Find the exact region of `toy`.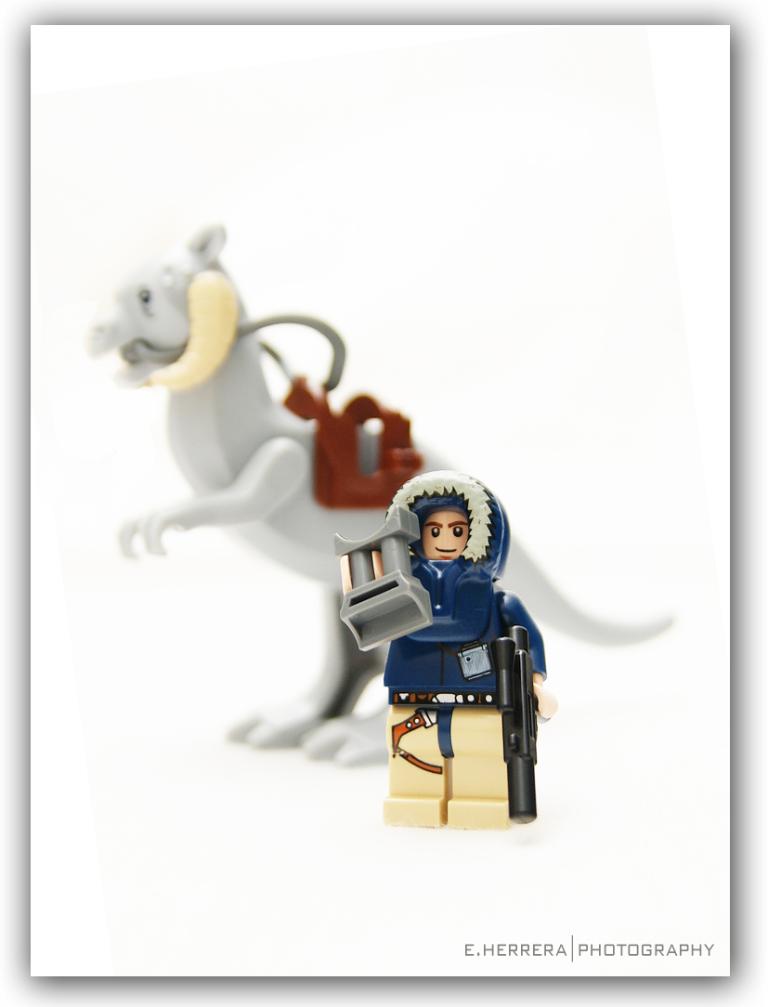
Exact region: detection(337, 454, 557, 828).
